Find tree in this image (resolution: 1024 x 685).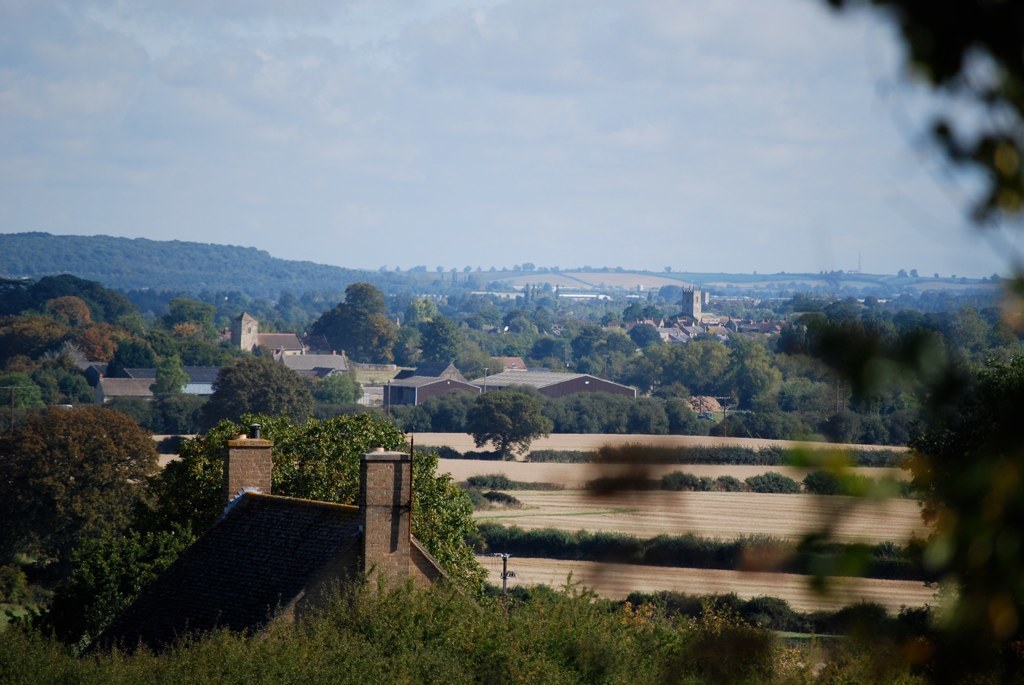
rect(275, 406, 485, 620).
